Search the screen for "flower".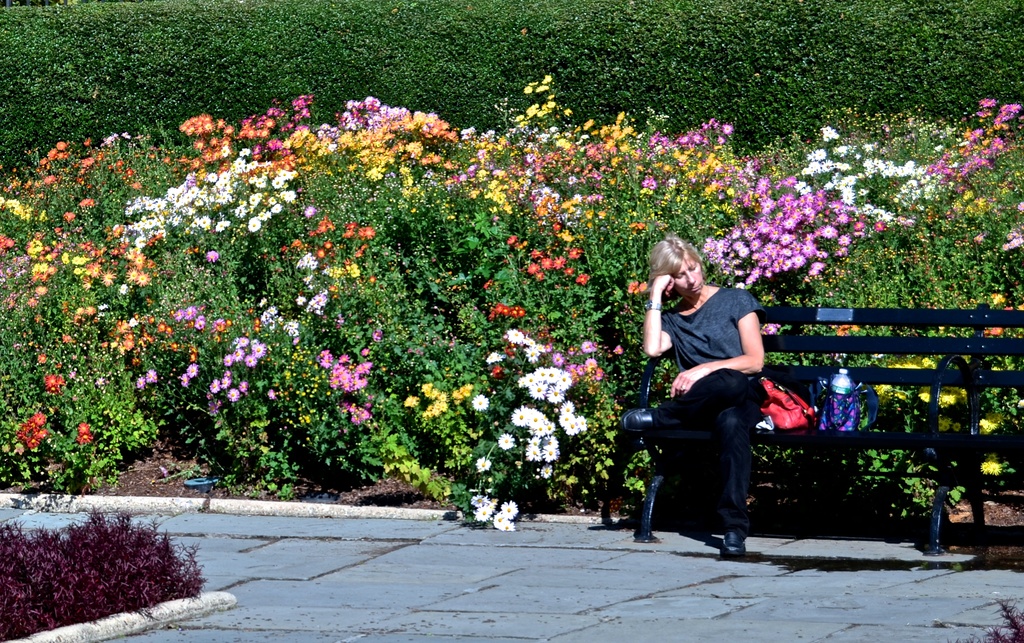
Found at 521:69:553:95.
